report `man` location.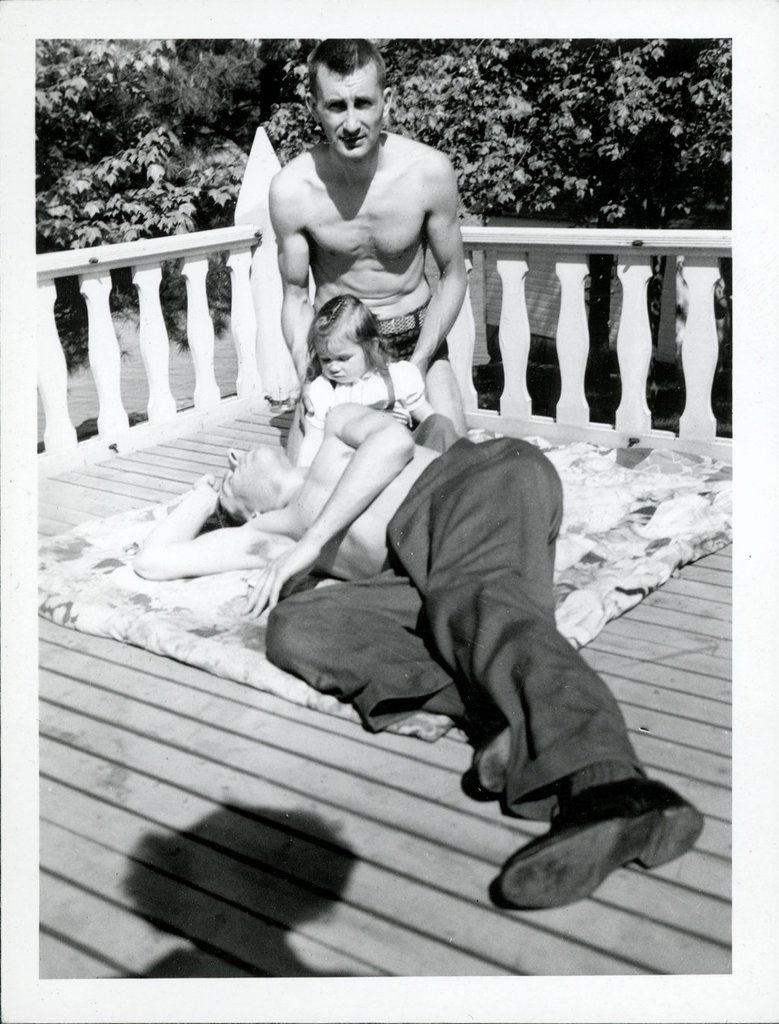
Report: rect(136, 402, 710, 909).
